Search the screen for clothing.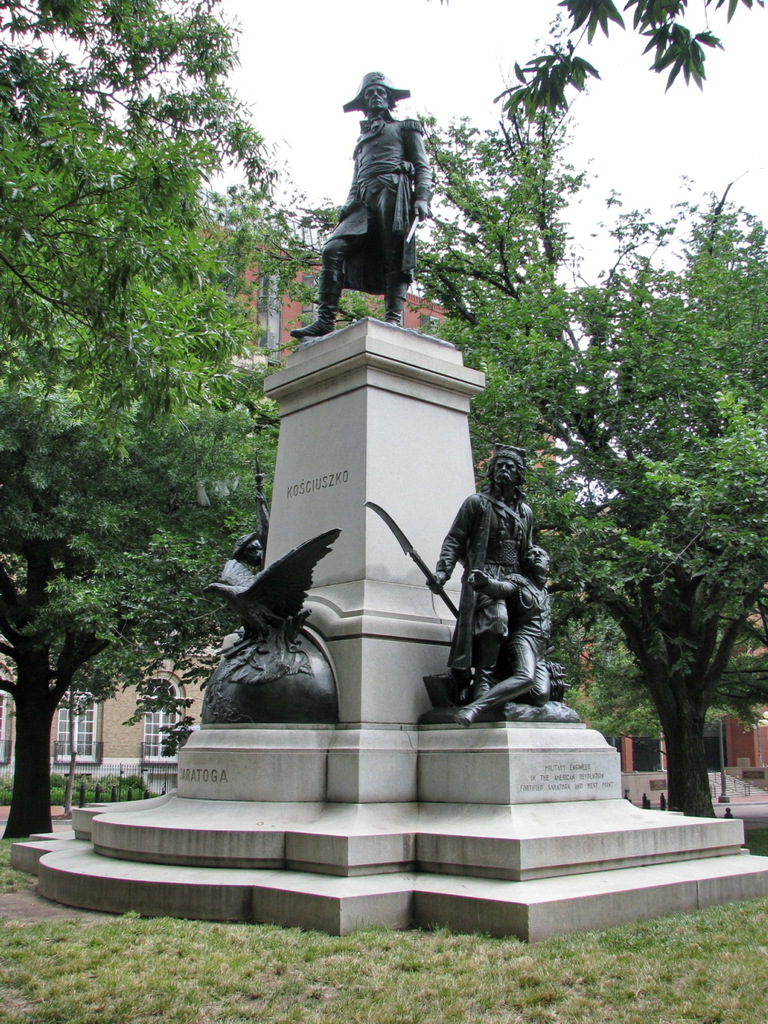
Found at x1=318 y1=116 x2=431 y2=334.
